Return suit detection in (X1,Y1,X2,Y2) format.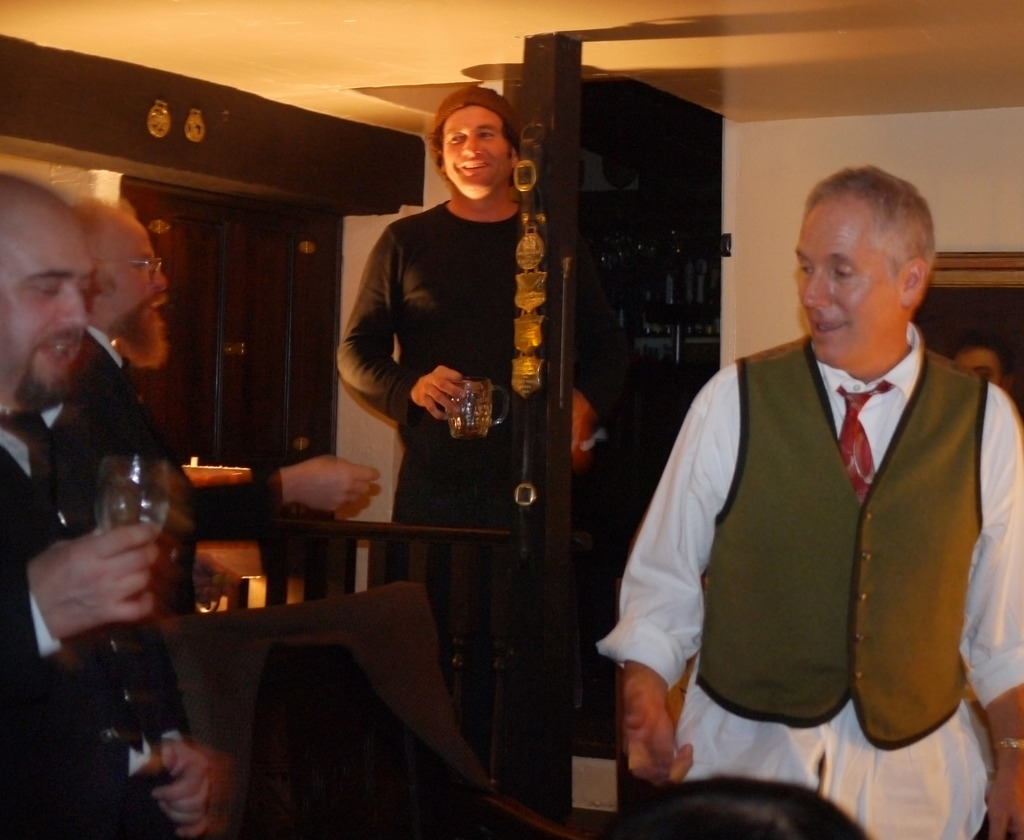
(0,424,184,834).
